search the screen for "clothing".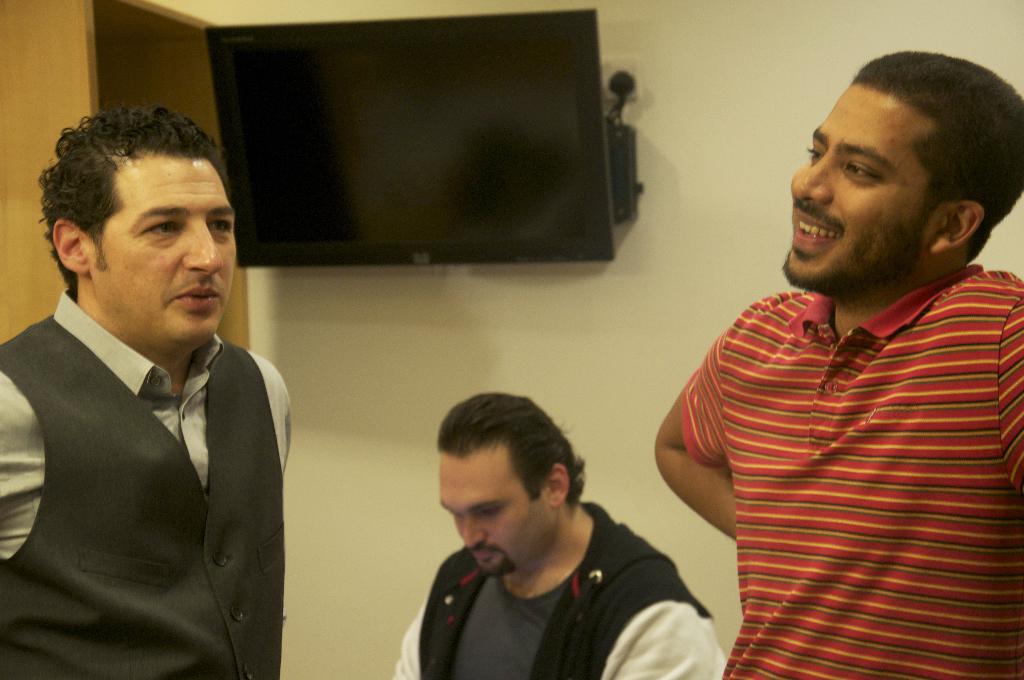
Found at [392, 495, 735, 679].
